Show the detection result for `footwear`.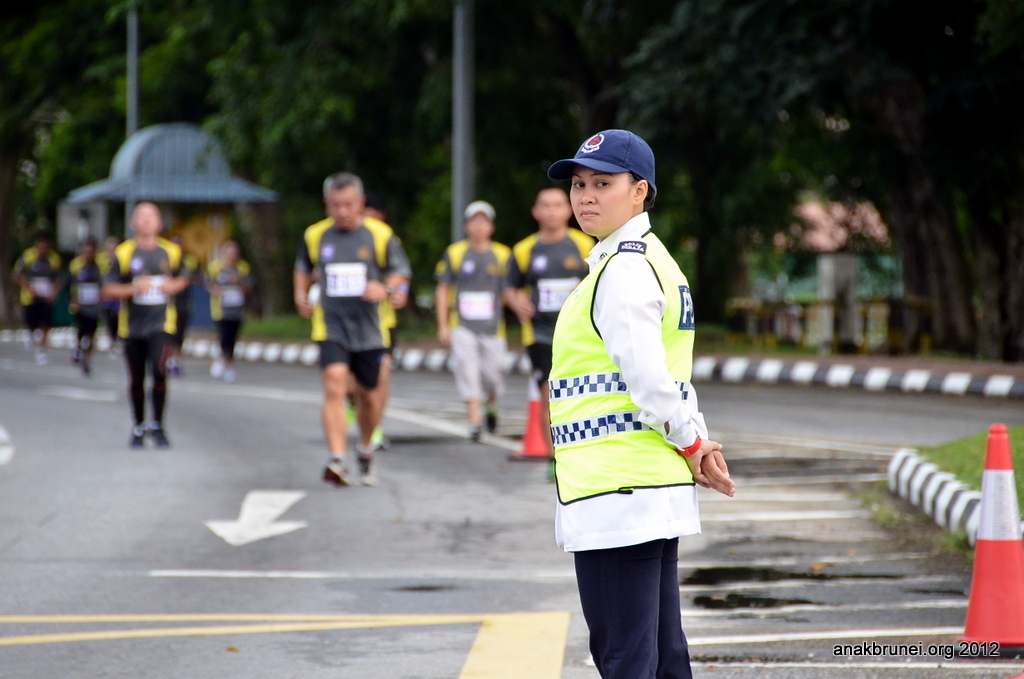
detection(129, 422, 147, 448).
